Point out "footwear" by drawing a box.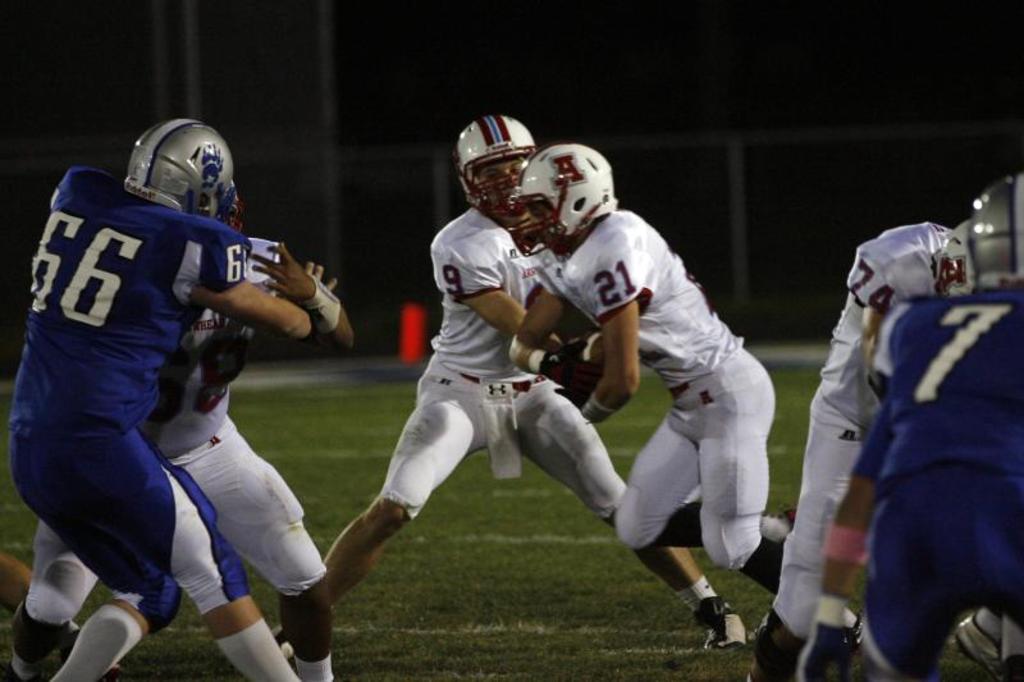
rect(803, 609, 864, 681).
